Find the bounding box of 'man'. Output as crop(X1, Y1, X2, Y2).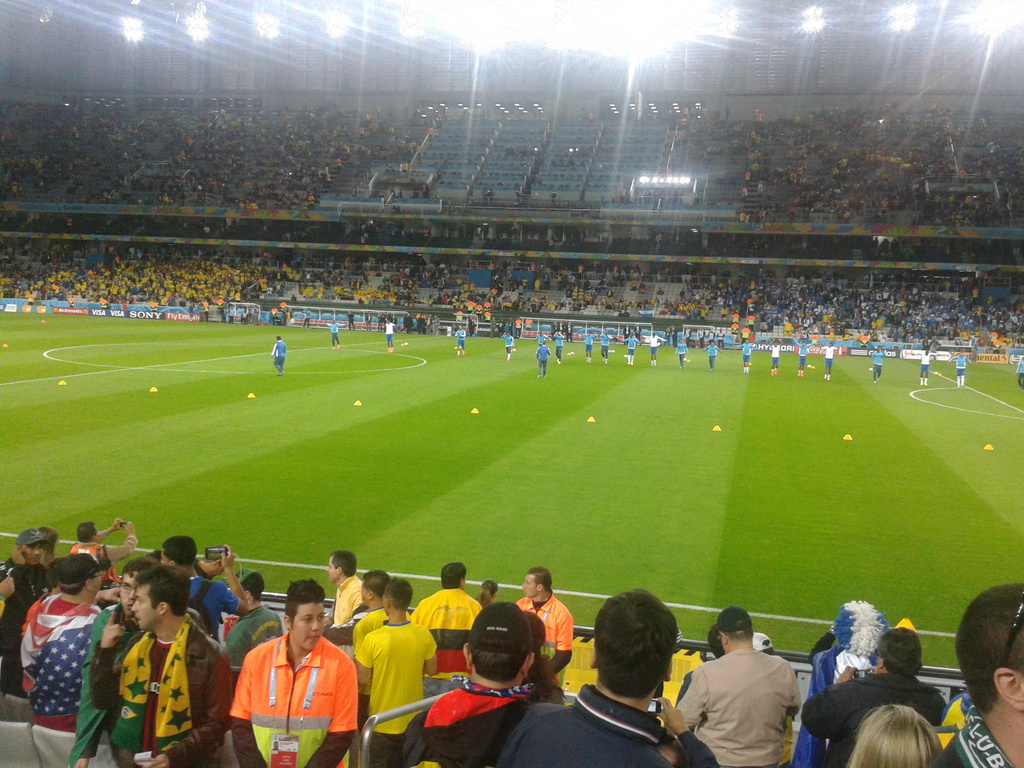
crop(990, 335, 1002, 354).
